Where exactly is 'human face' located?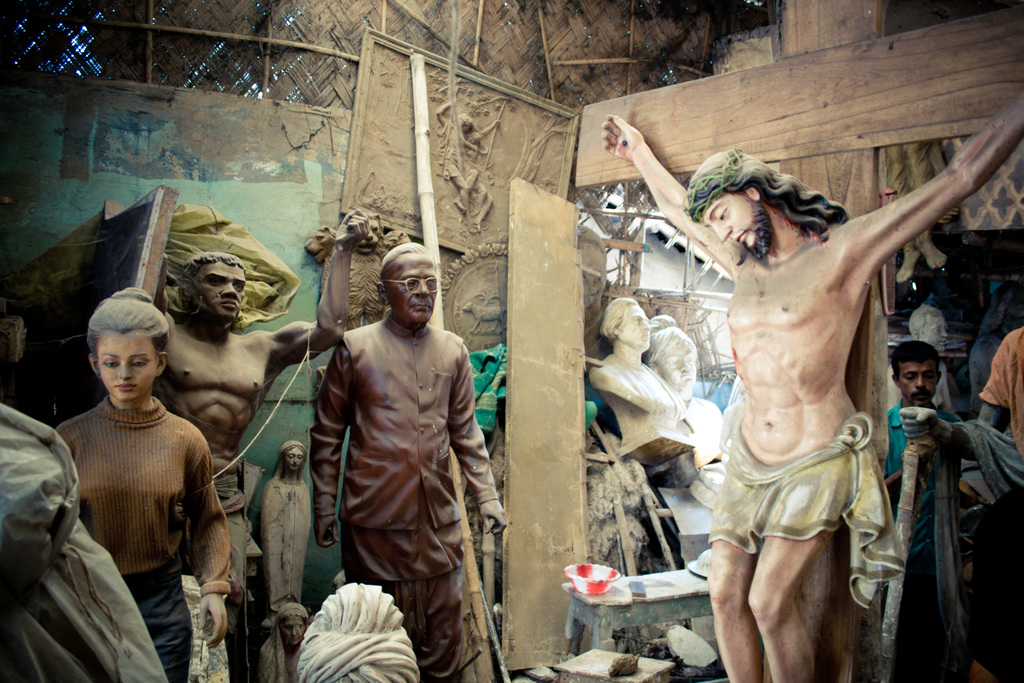
Its bounding box is pyautogui.locateOnScreen(386, 248, 432, 322).
